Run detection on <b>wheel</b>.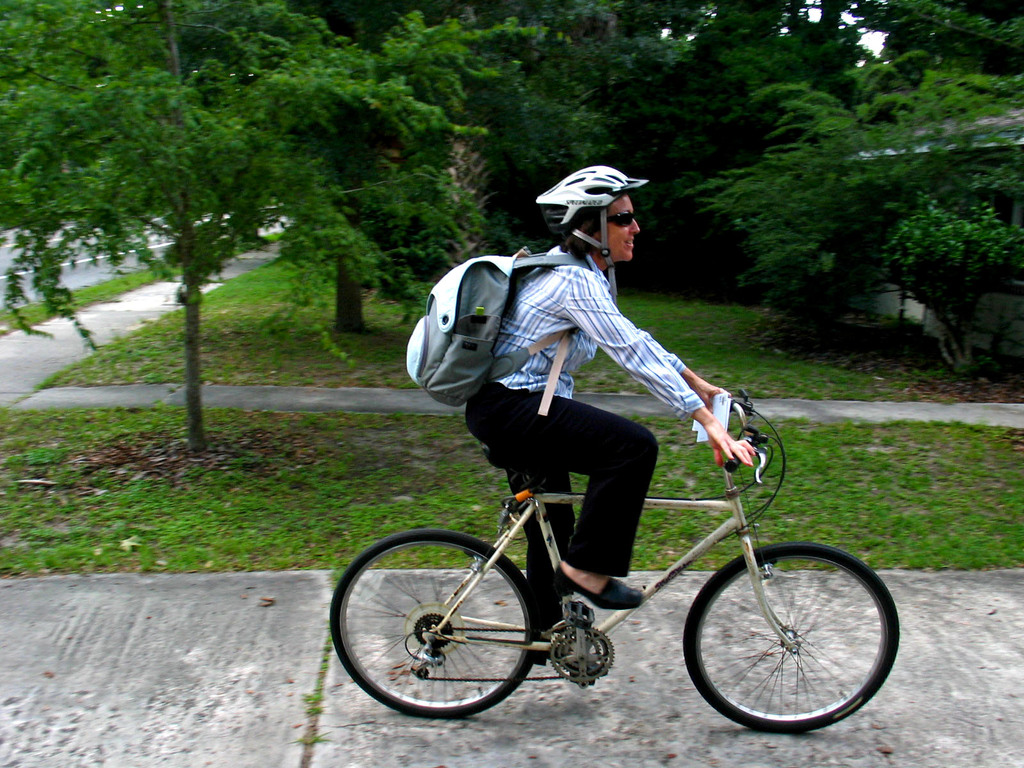
Result: <box>332,525,550,726</box>.
